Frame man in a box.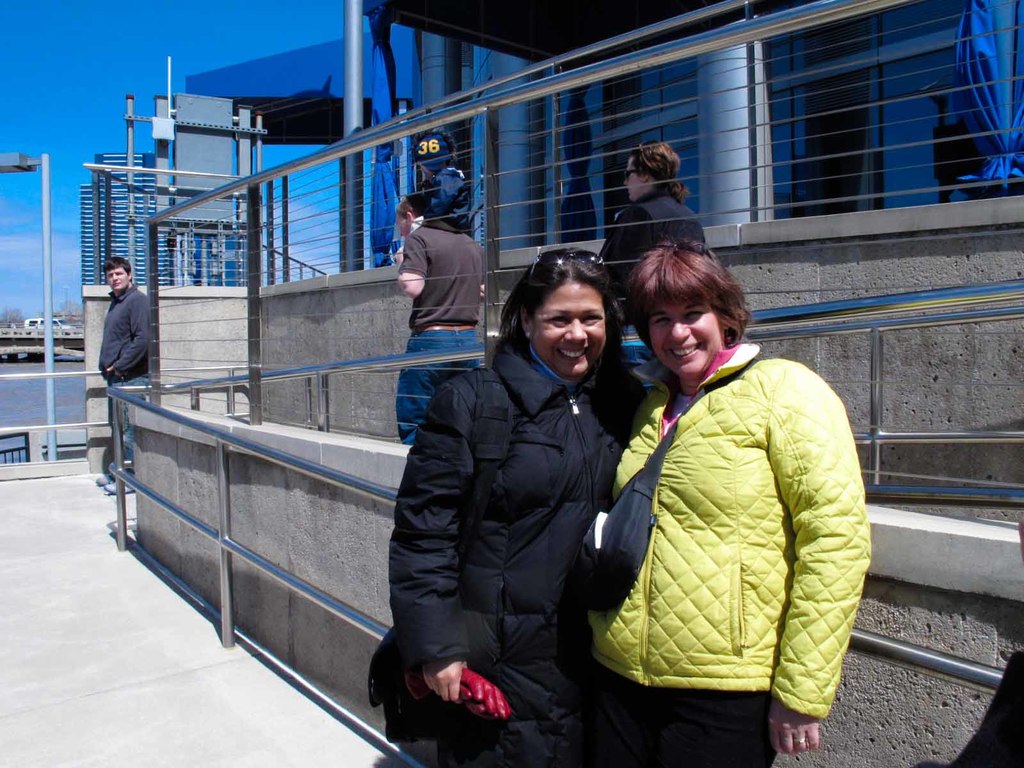
(left=395, top=193, right=483, bottom=455).
